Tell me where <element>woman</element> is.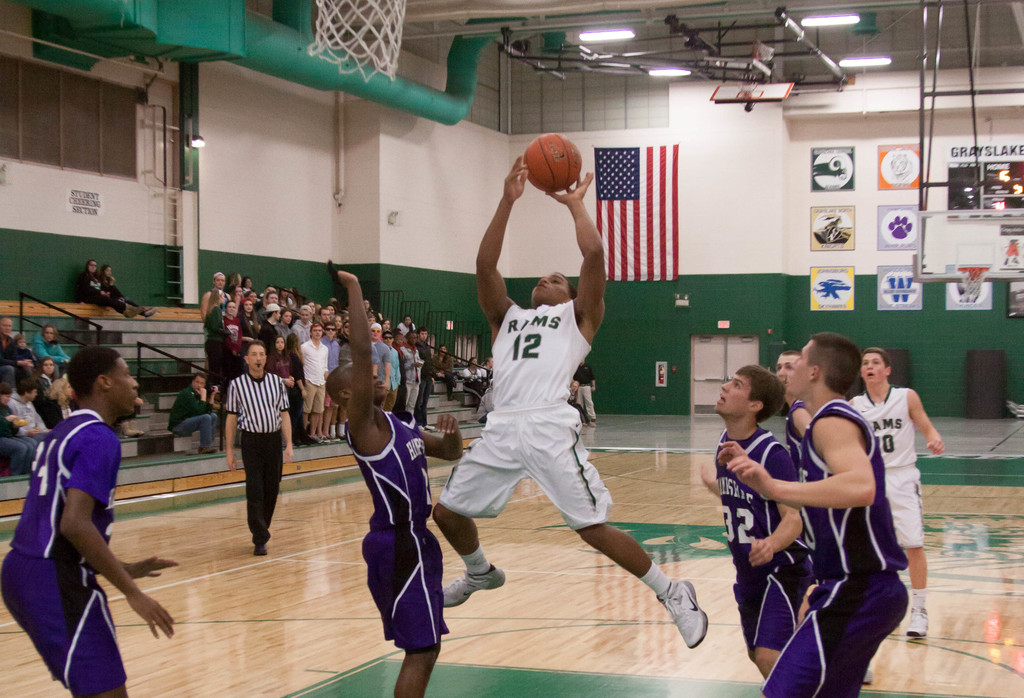
<element>woman</element> is at locate(395, 313, 415, 335).
